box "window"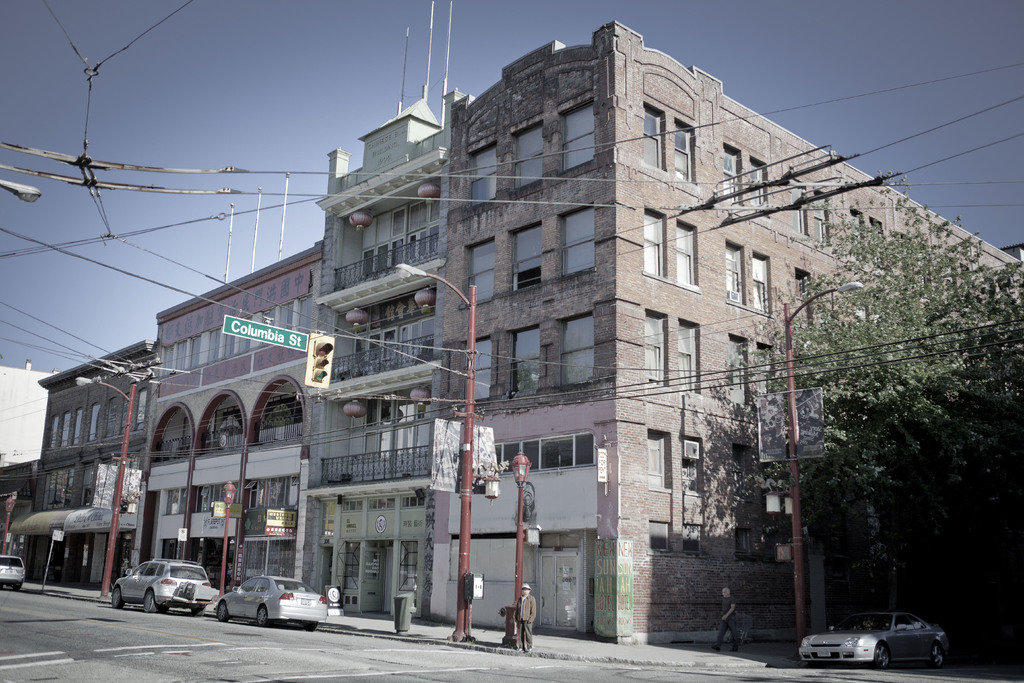
493:436:600:473
